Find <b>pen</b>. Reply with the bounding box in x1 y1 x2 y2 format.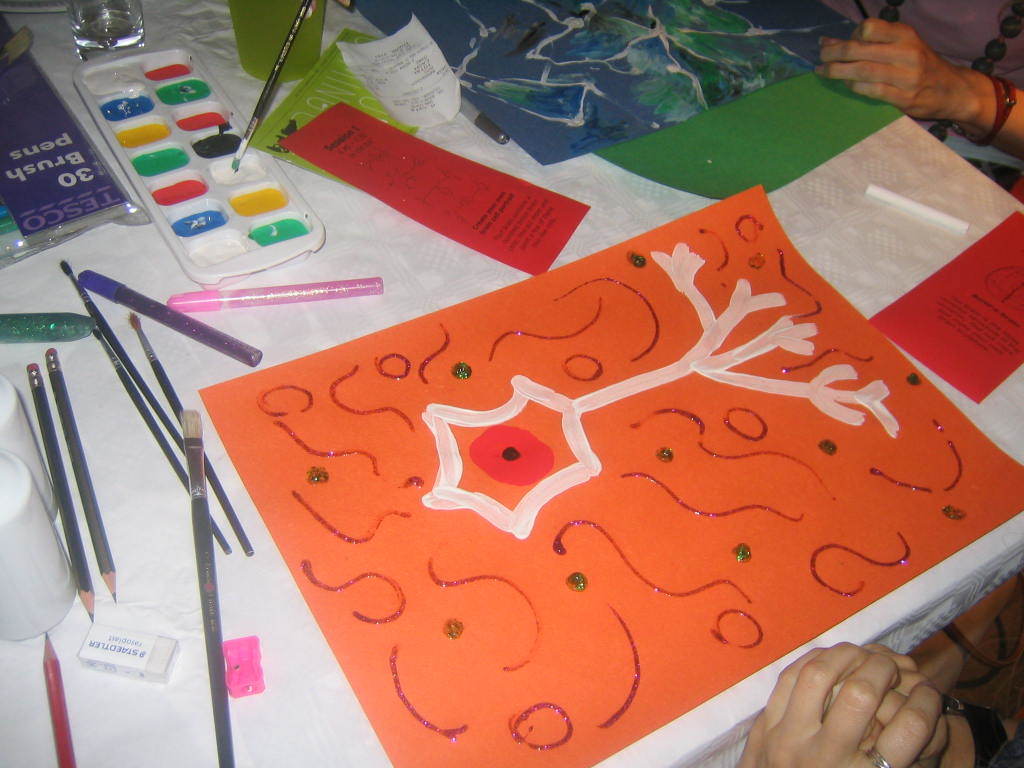
159 276 390 309.
